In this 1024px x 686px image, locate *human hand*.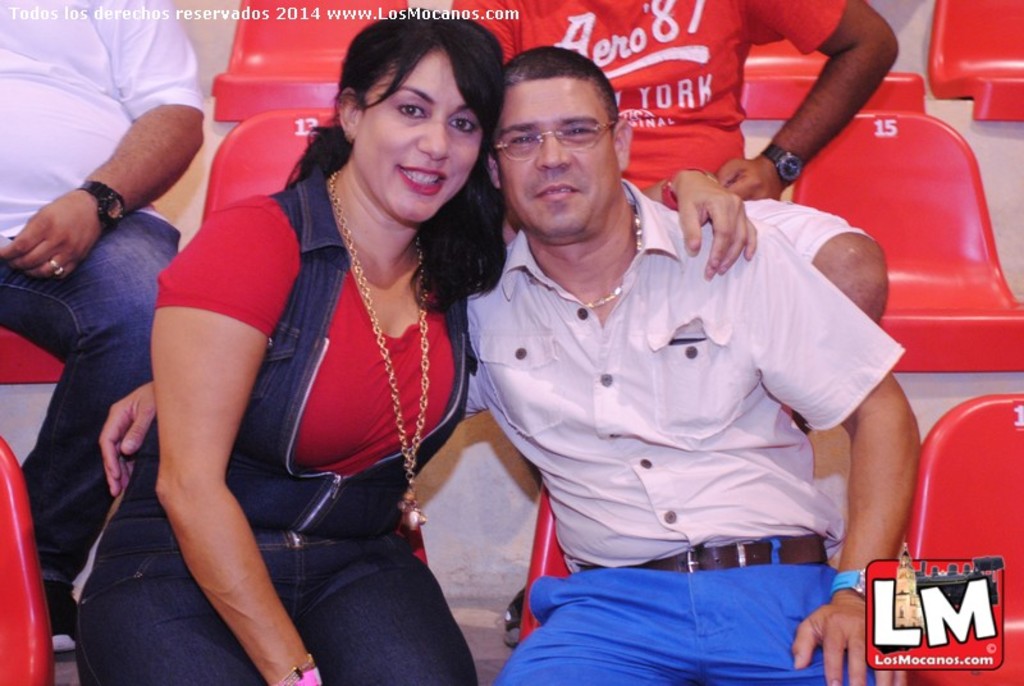
Bounding box: <box>787,598,906,685</box>.
